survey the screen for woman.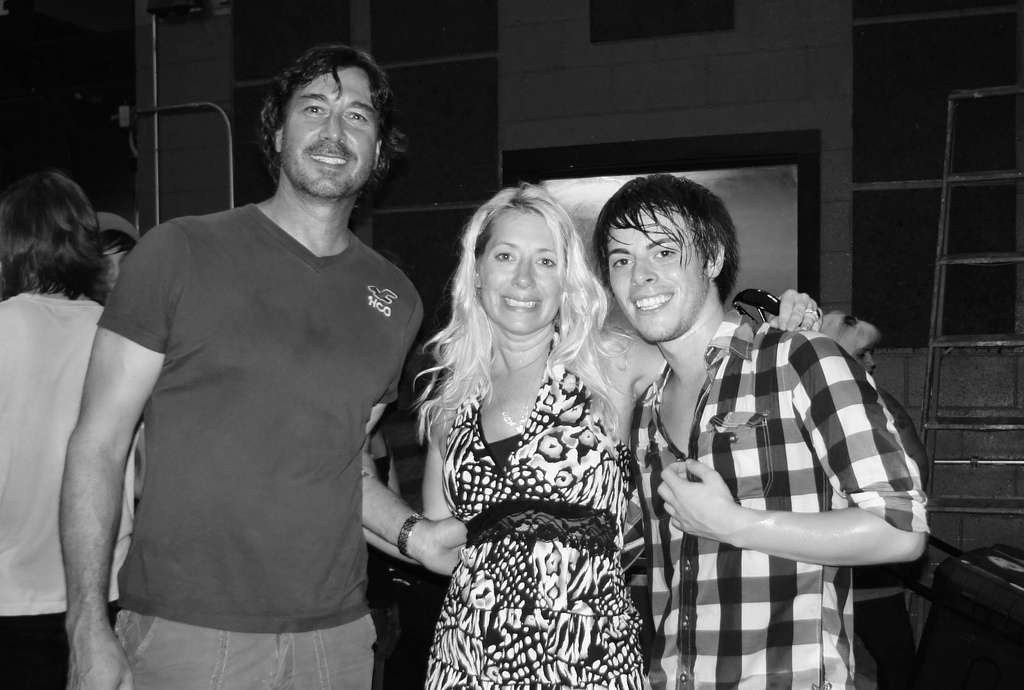
Survey found: left=425, top=170, right=744, bottom=689.
